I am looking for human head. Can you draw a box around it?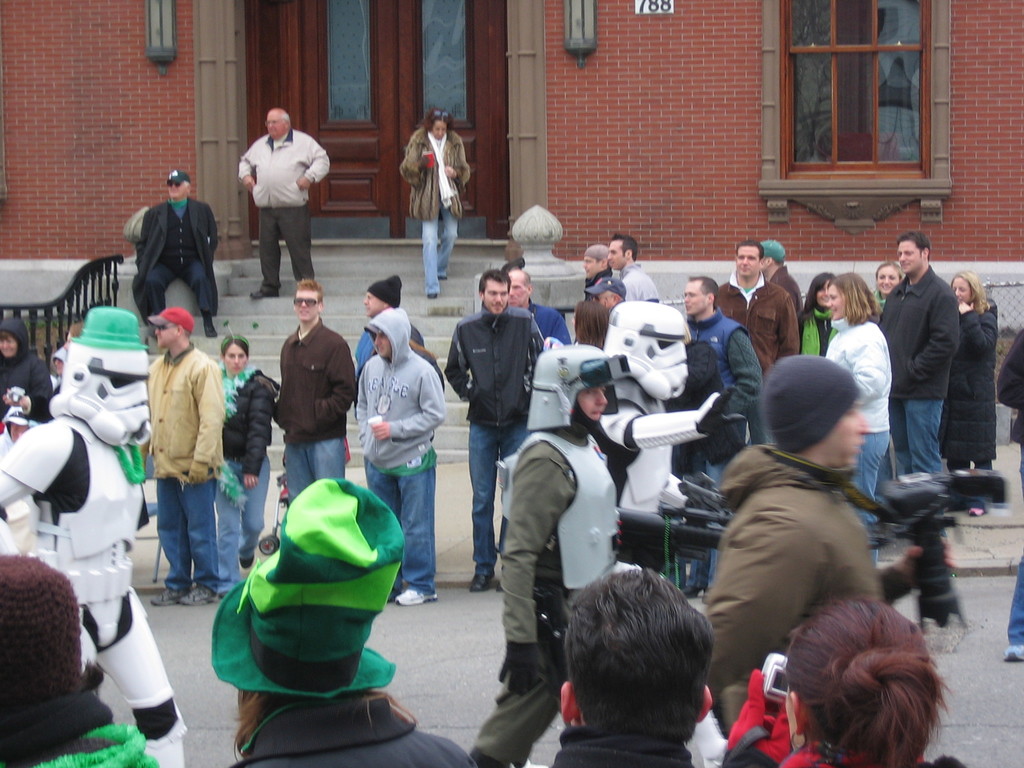
Sure, the bounding box is [x1=52, y1=349, x2=65, y2=378].
